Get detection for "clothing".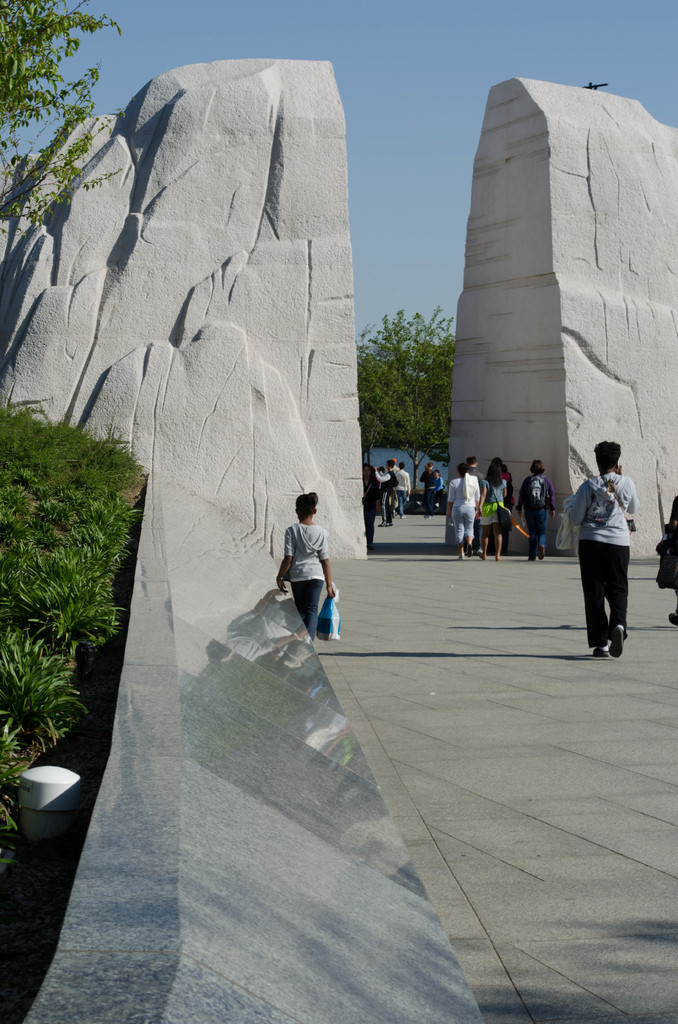
Detection: x1=516 y1=477 x2=547 y2=563.
